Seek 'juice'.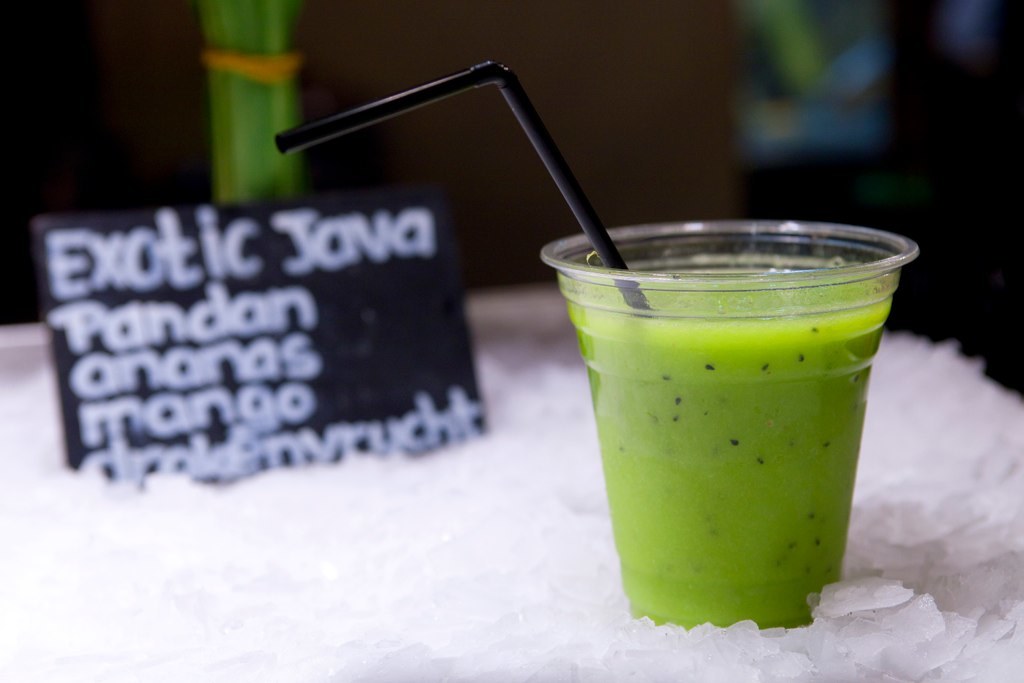
locate(550, 213, 898, 636).
